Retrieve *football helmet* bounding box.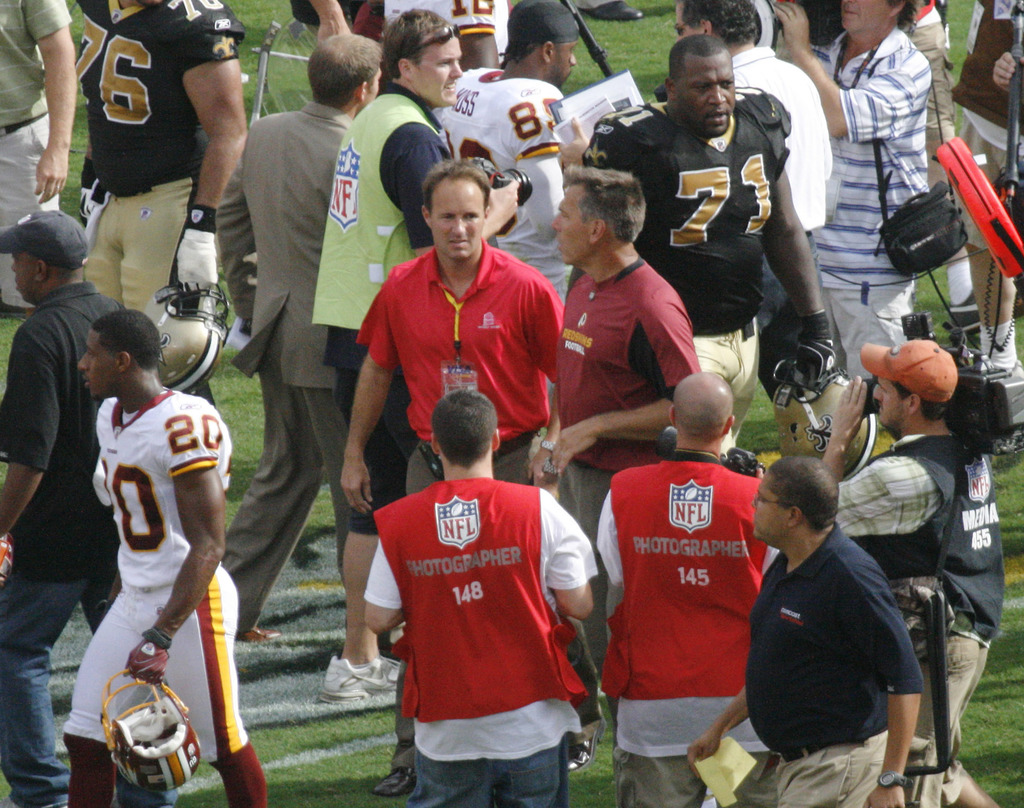
Bounding box: [775,376,878,478].
